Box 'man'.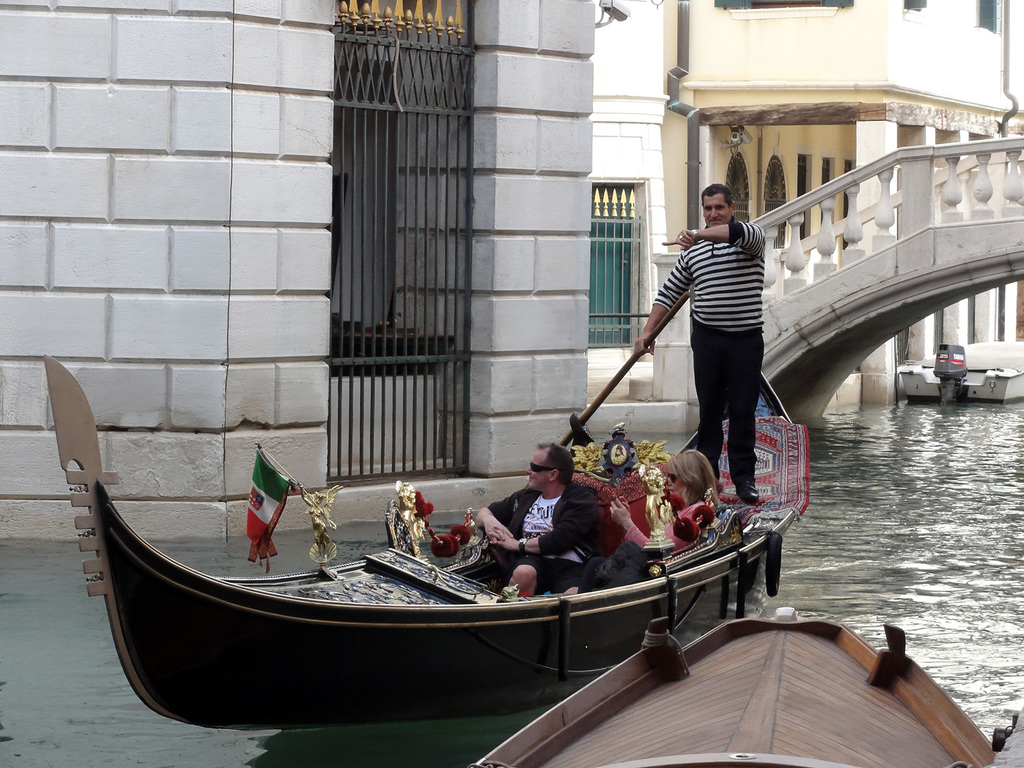
632, 182, 766, 503.
